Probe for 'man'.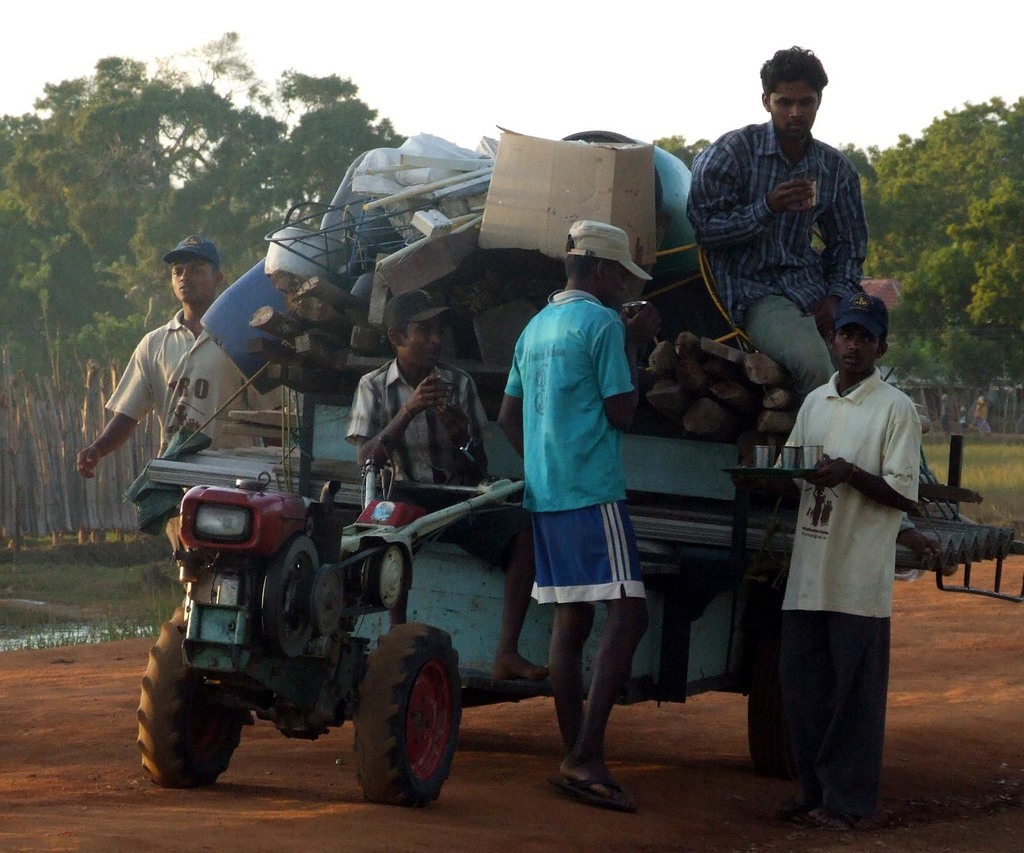
Probe result: 725/291/923/834.
